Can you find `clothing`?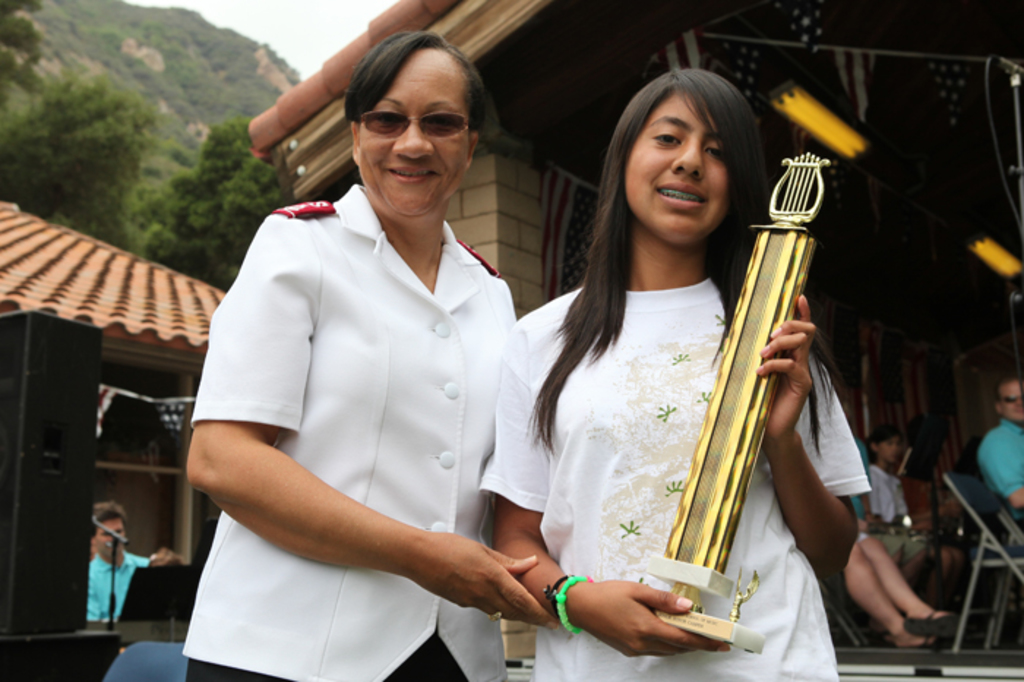
Yes, bounding box: 88,533,154,623.
